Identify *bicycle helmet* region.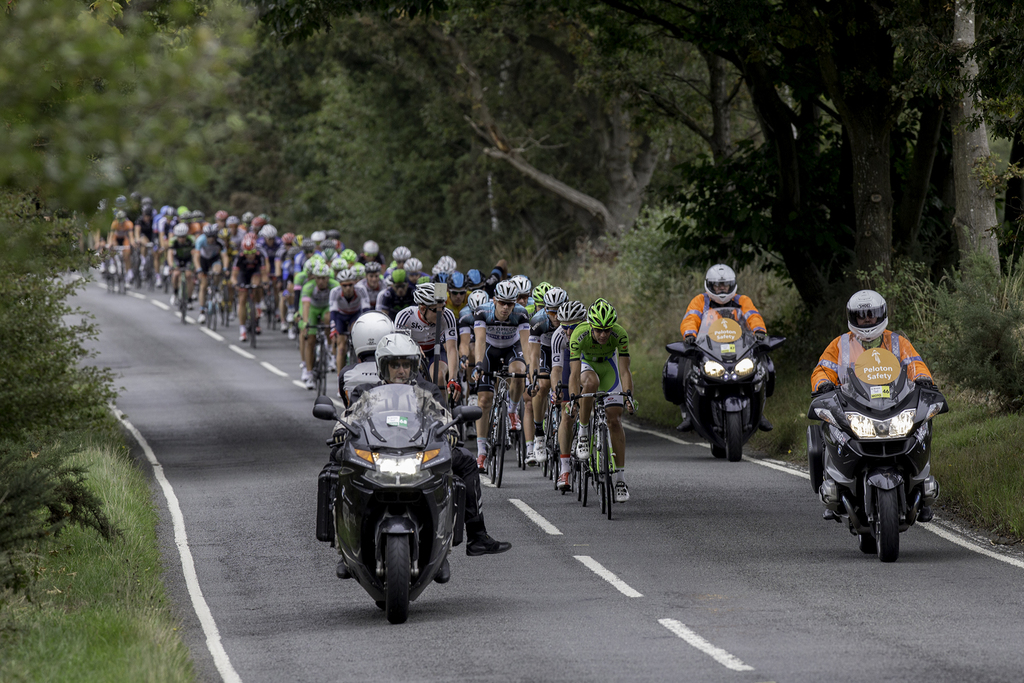
Region: <box>508,277,532,300</box>.
